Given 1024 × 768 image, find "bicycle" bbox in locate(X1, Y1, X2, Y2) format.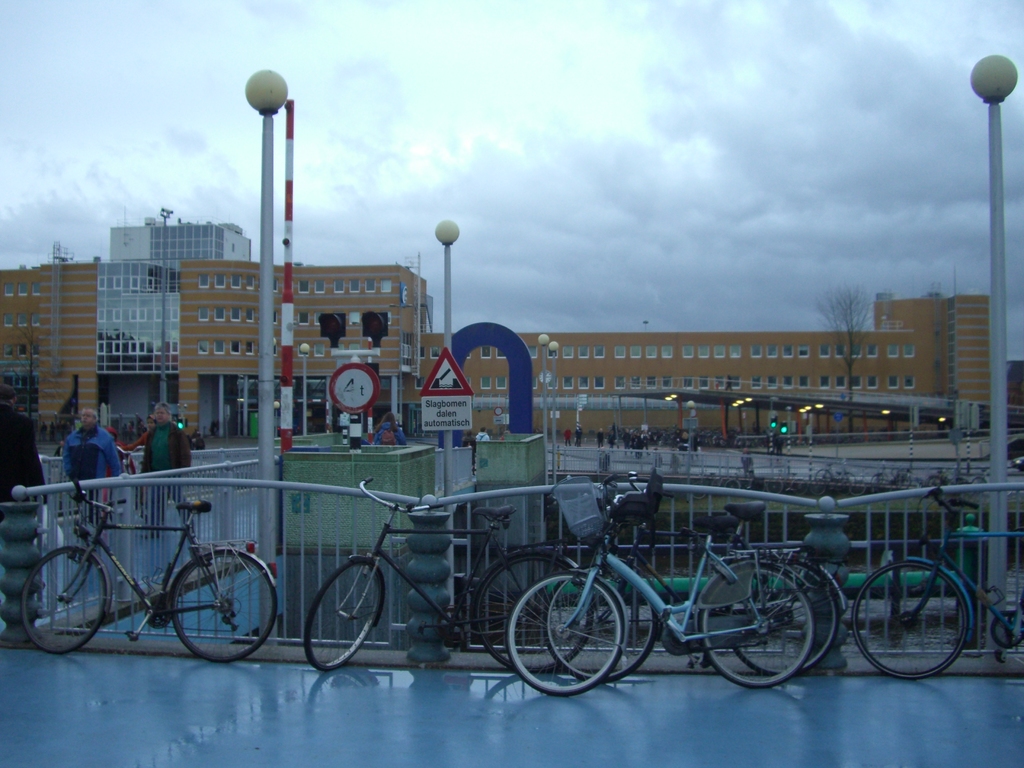
locate(506, 477, 820, 707).
